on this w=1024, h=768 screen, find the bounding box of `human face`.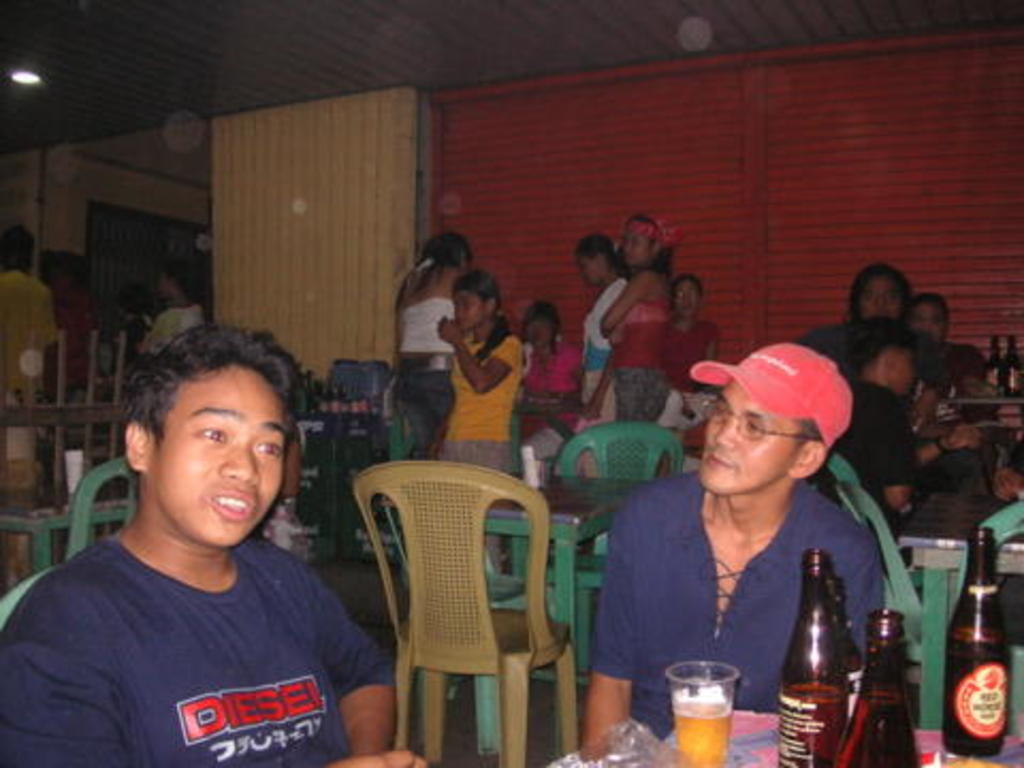
Bounding box: {"left": 691, "top": 375, "right": 806, "bottom": 491}.
